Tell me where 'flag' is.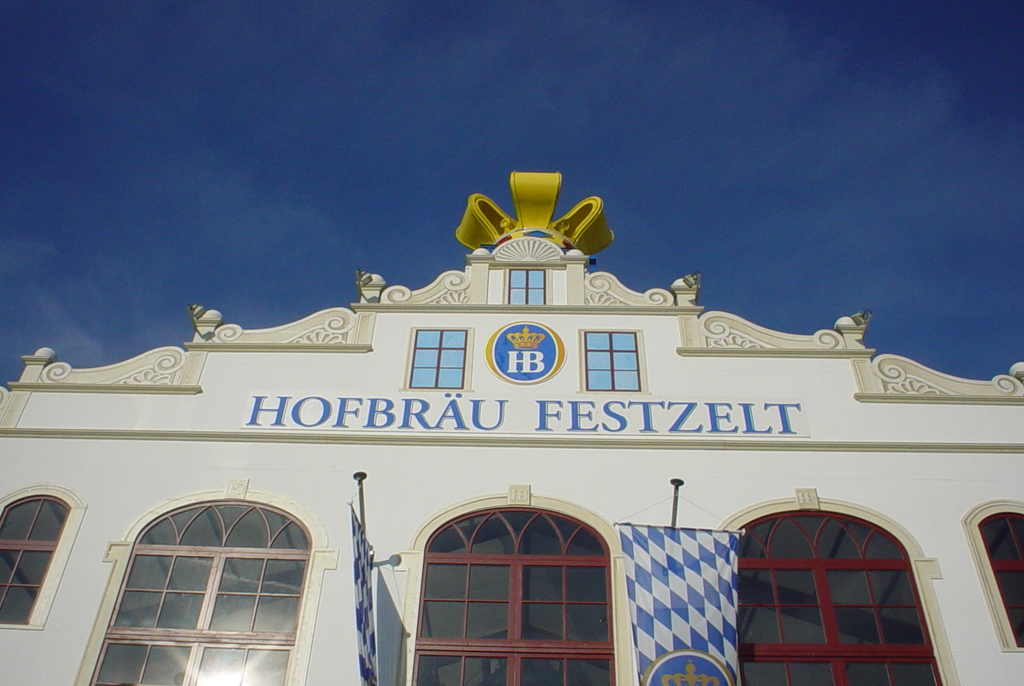
'flag' is at pyautogui.locateOnScreen(344, 498, 381, 685).
